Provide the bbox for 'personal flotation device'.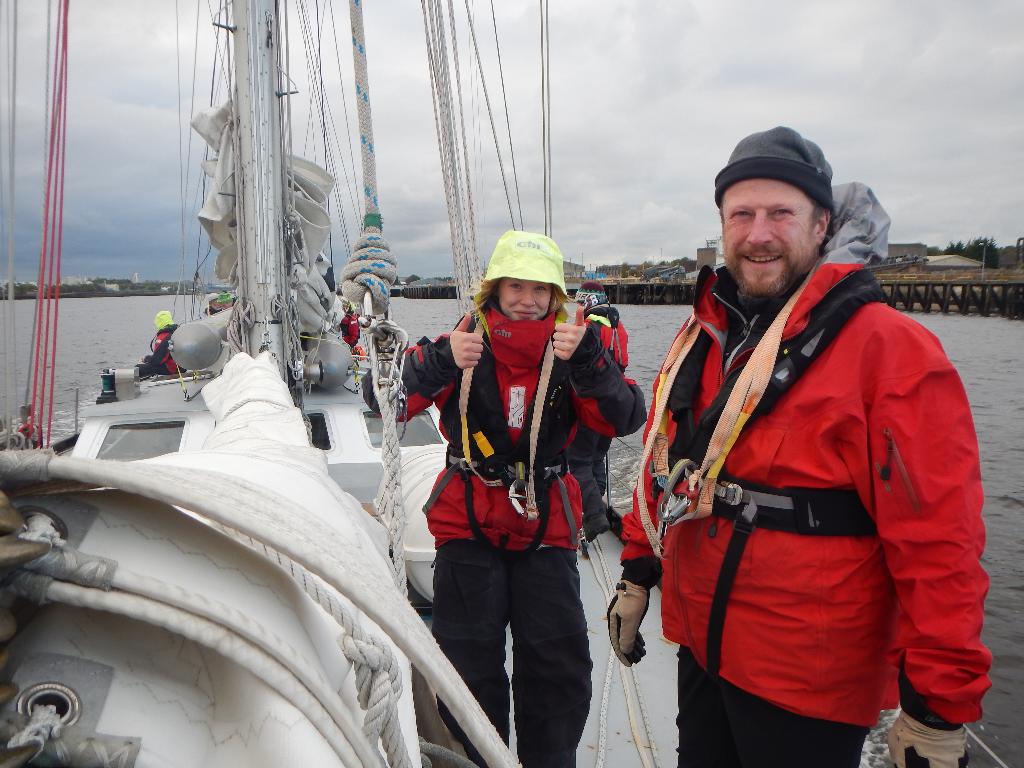
<region>339, 302, 362, 355</region>.
